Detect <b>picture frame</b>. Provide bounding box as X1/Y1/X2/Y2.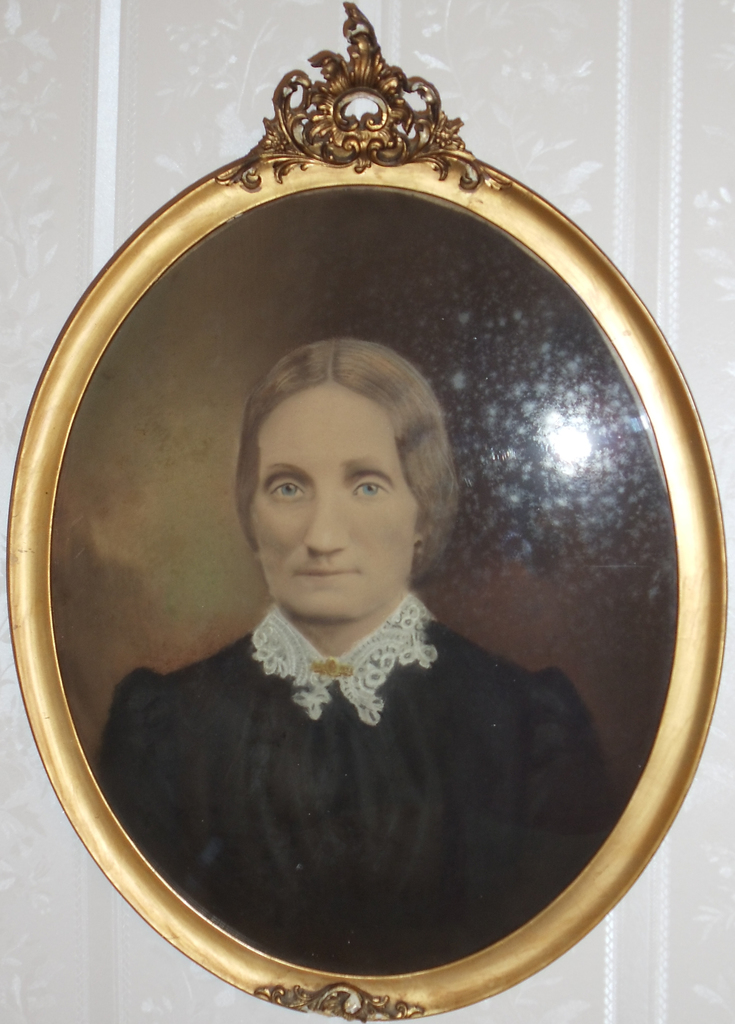
6/0/725/1023.
